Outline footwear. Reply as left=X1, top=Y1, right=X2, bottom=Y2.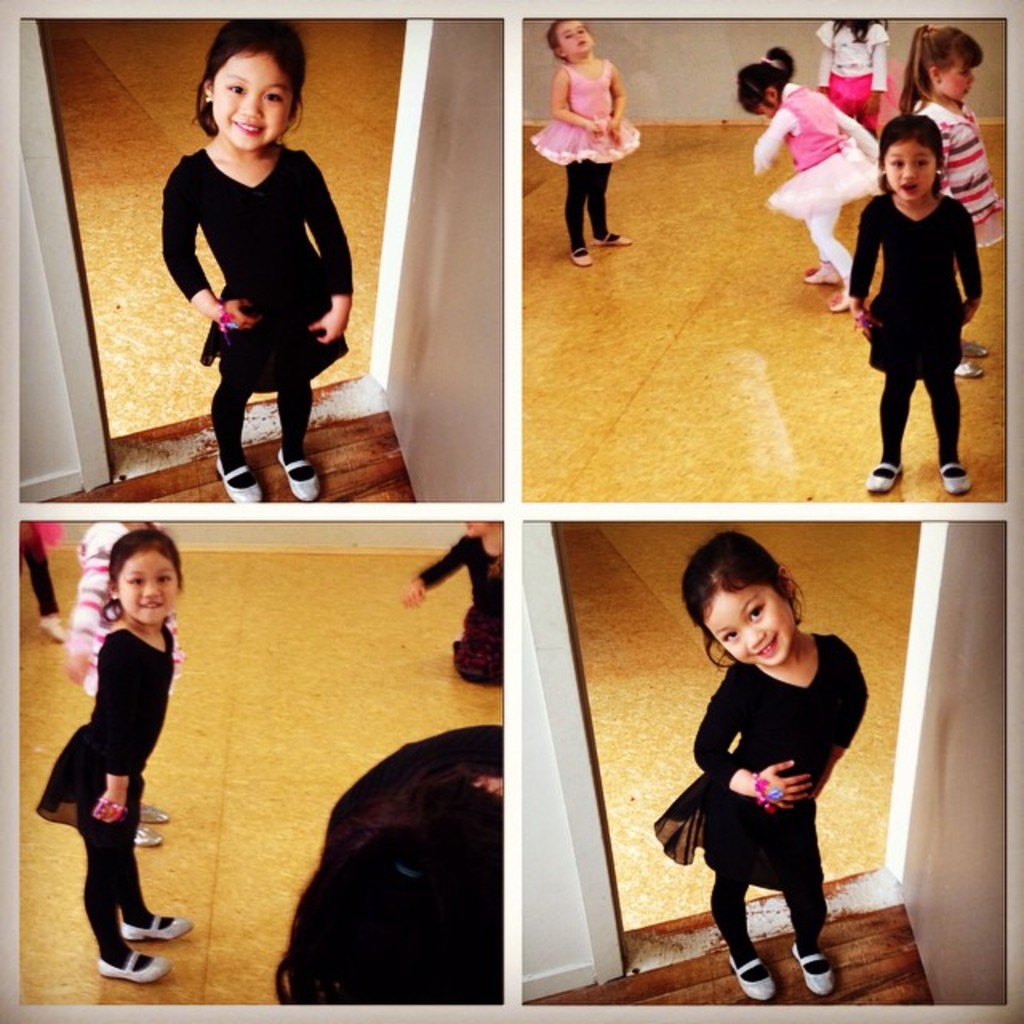
left=862, top=458, right=901, bottom=485.
